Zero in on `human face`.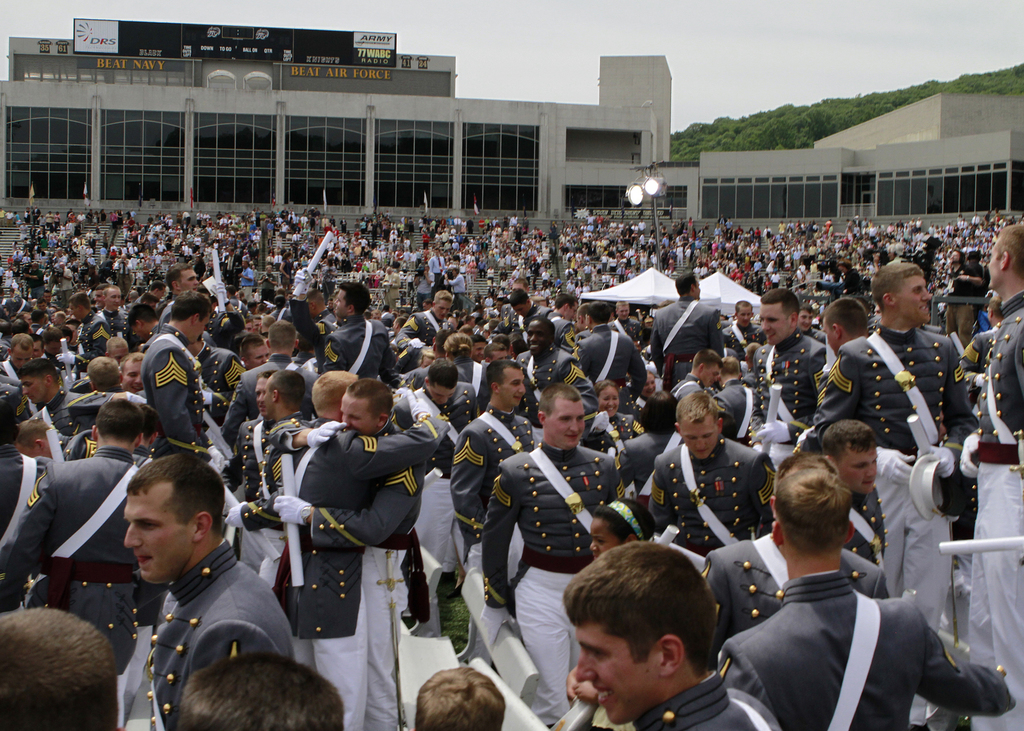
Zeroed in: locate(837, 436, 877, 500).
